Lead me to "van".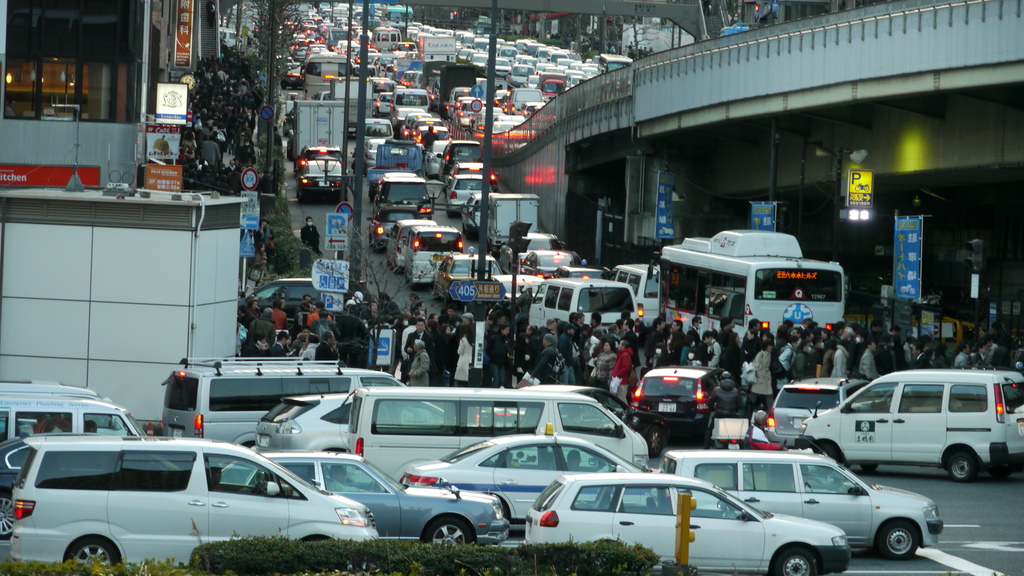
Lead to 0:376:98:398.
